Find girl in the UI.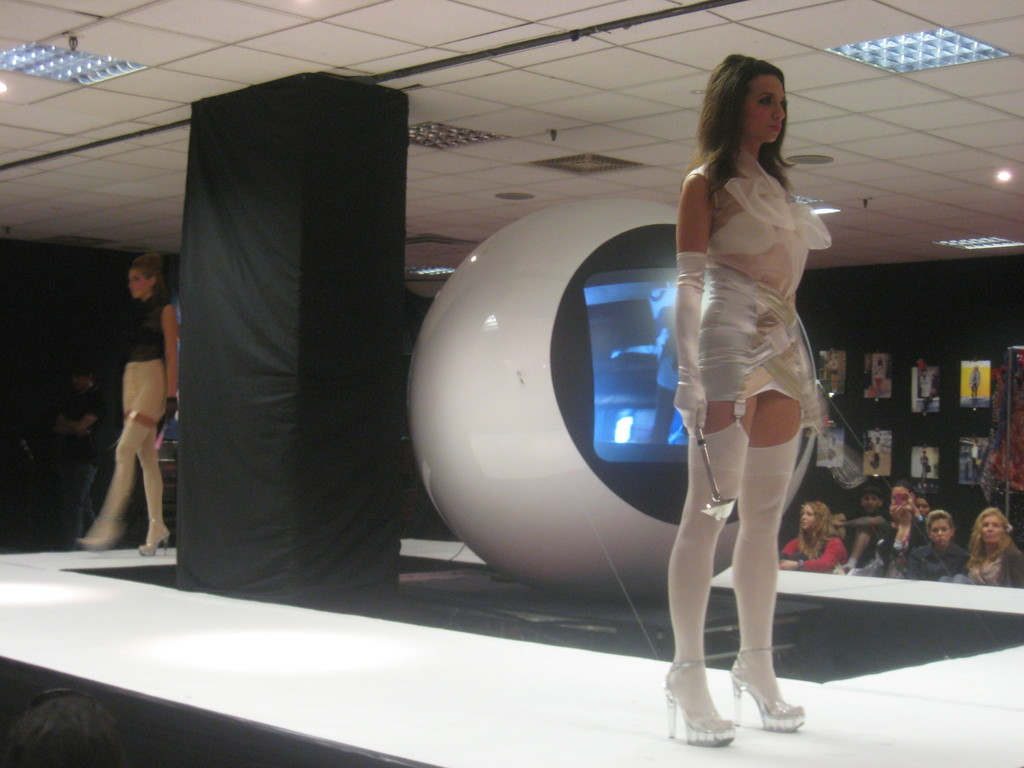
UI element at (902, 509, 973, 587).
